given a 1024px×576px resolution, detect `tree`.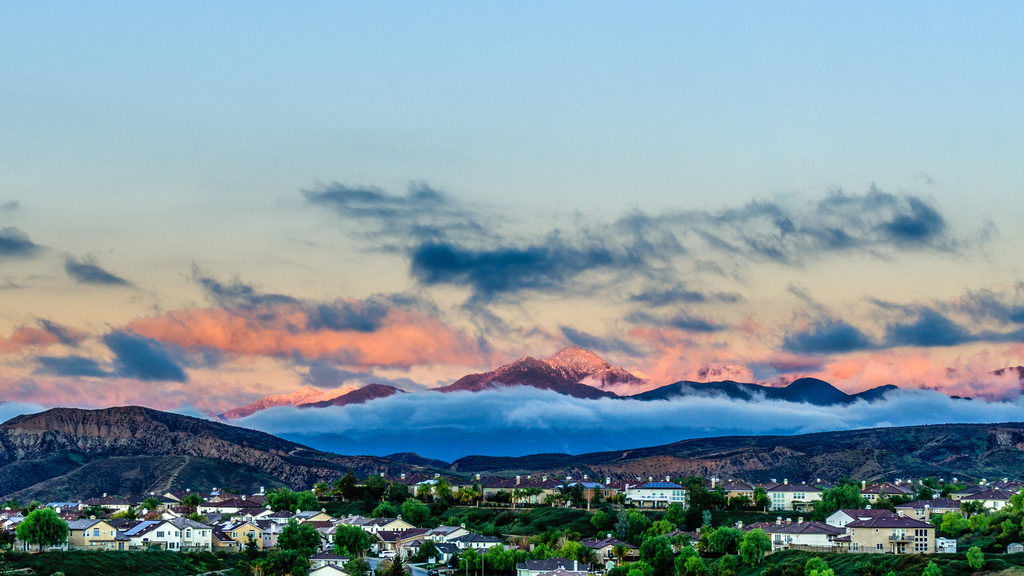
select_region(610, 504, 648, 538).
